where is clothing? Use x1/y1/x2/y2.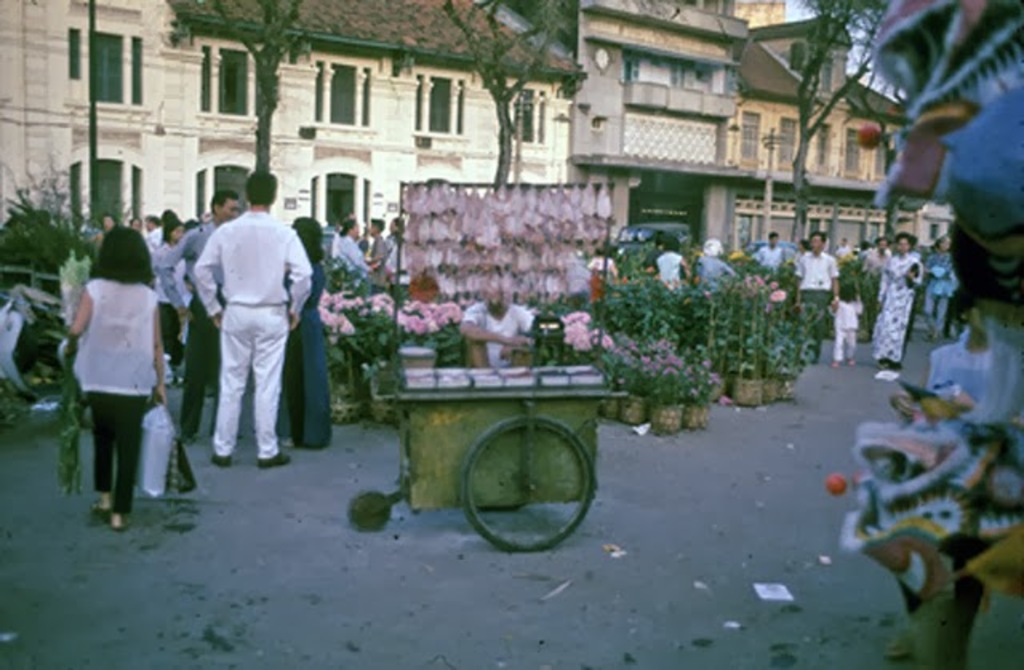
826/299/859/371.
